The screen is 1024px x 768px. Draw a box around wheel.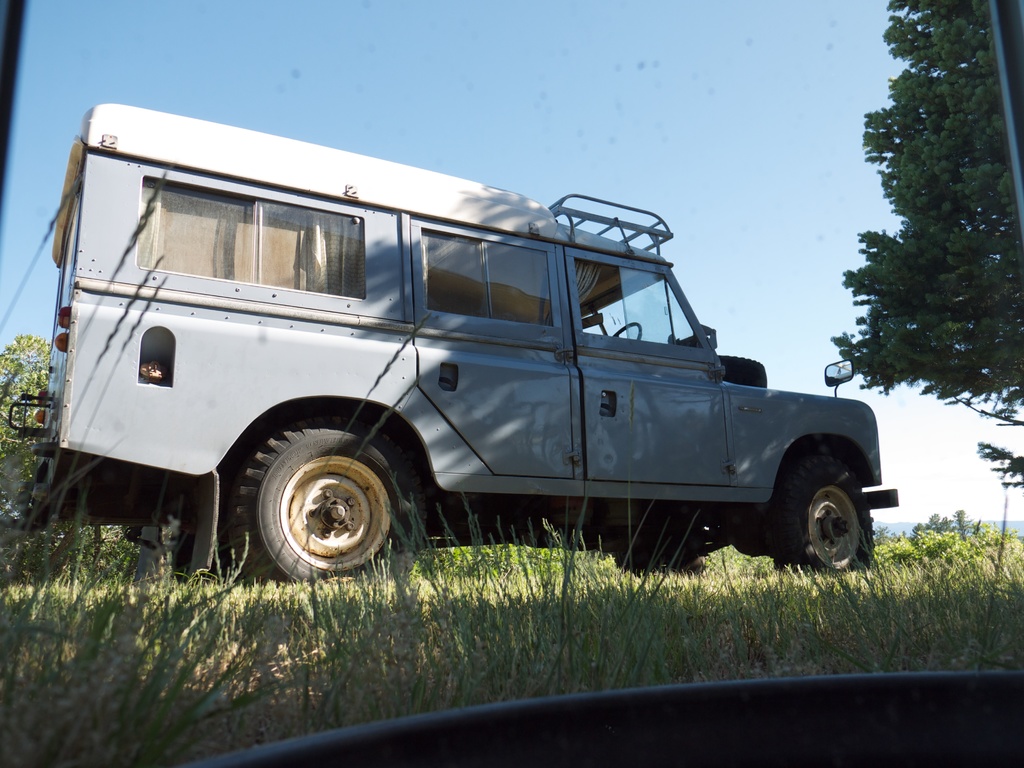
(x1=760, y1=458, x2=881, y2=567).
